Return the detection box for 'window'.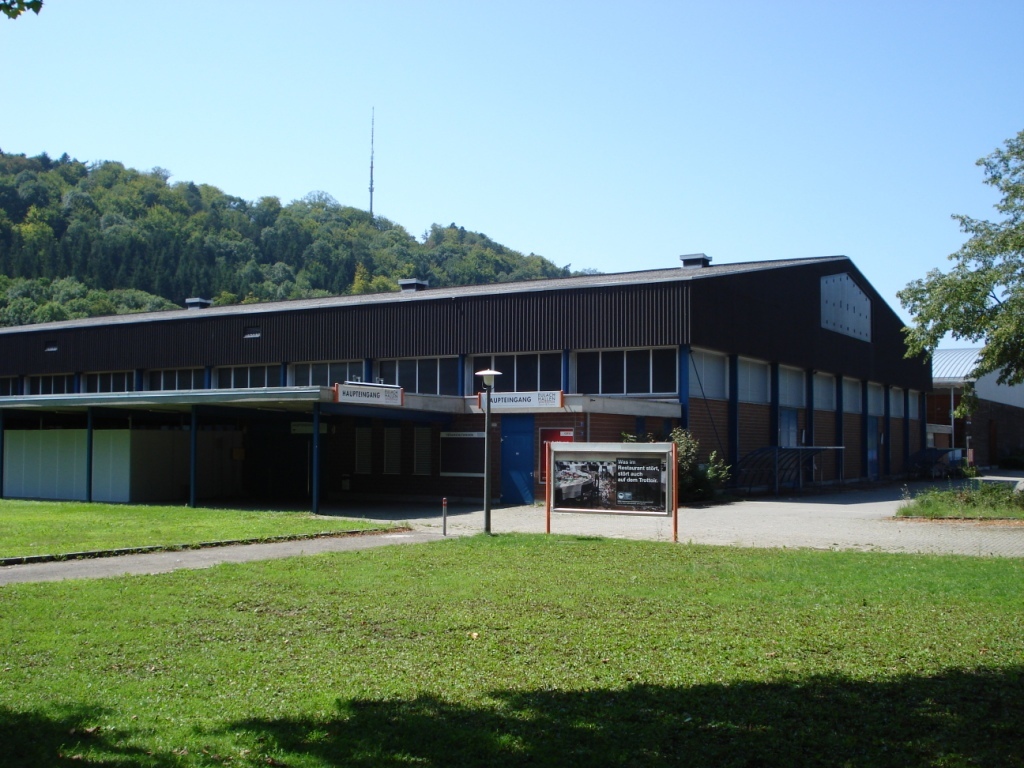
{"left": 470, "top": 357, "right": 568, "bottom": 392}.
